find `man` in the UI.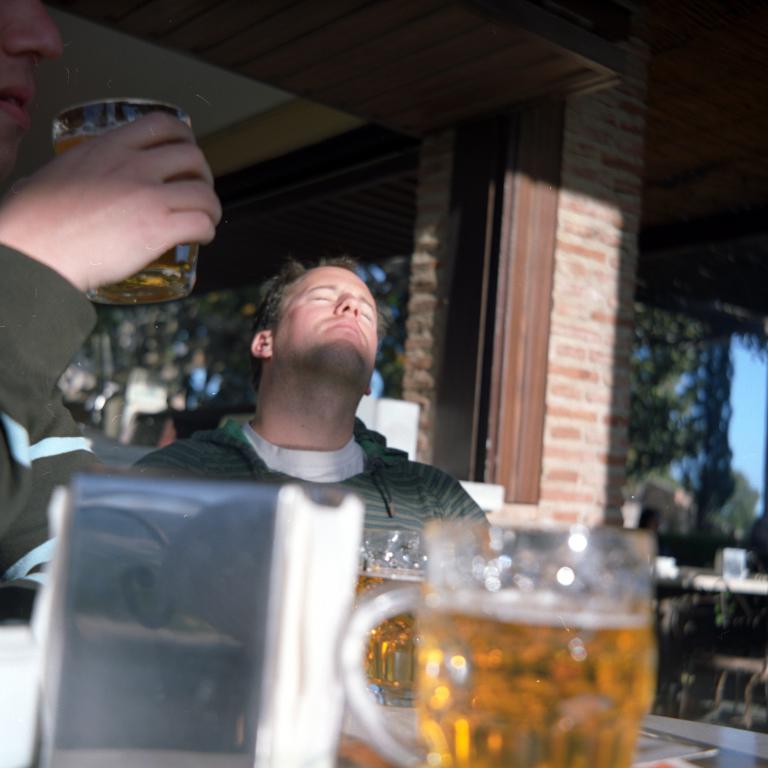
UI element at (0, 0, 228, 624).
